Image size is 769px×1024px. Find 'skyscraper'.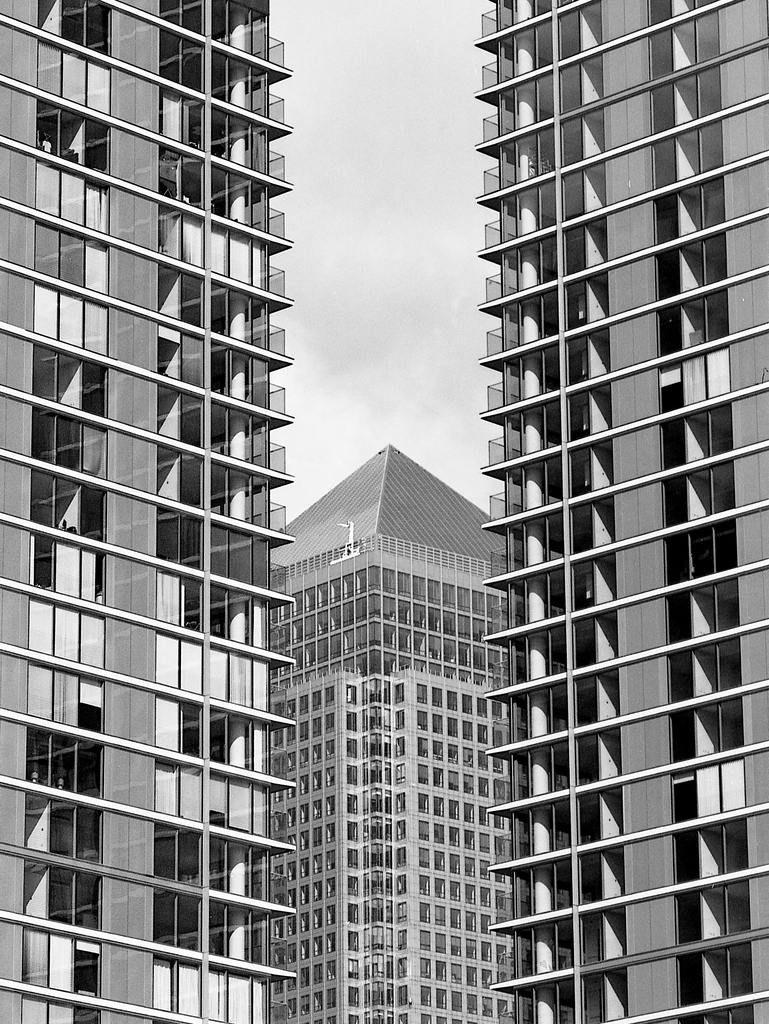
locate(467, 0, 768, 1023).
